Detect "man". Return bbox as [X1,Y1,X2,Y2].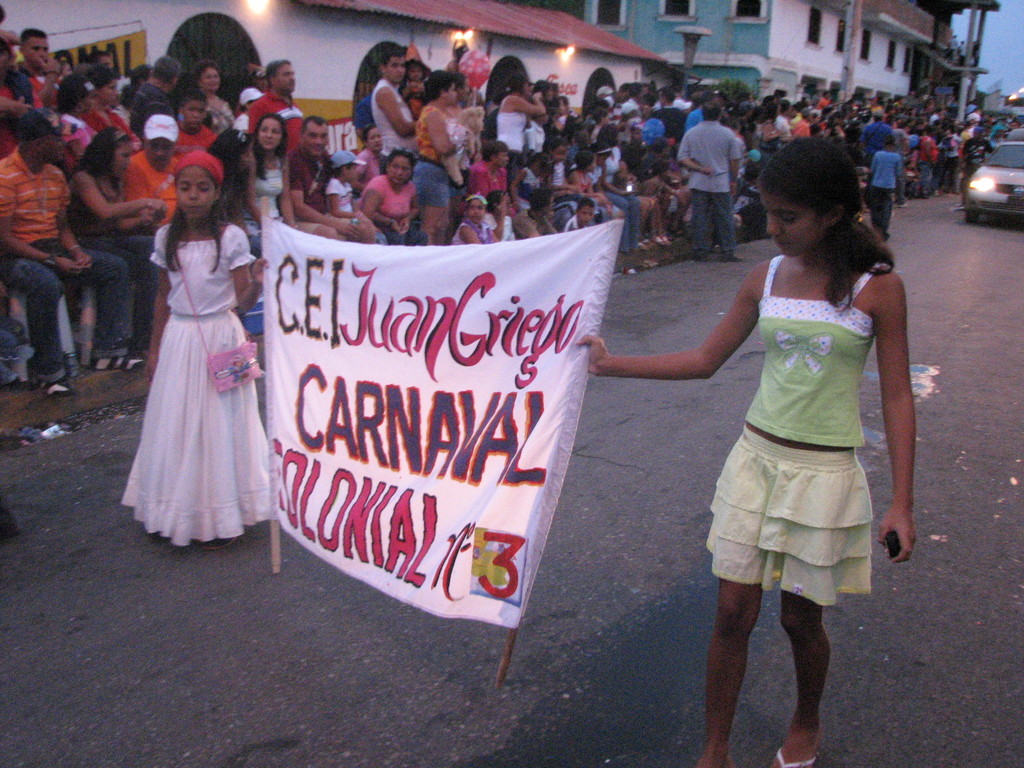
[678,113,755,222].
